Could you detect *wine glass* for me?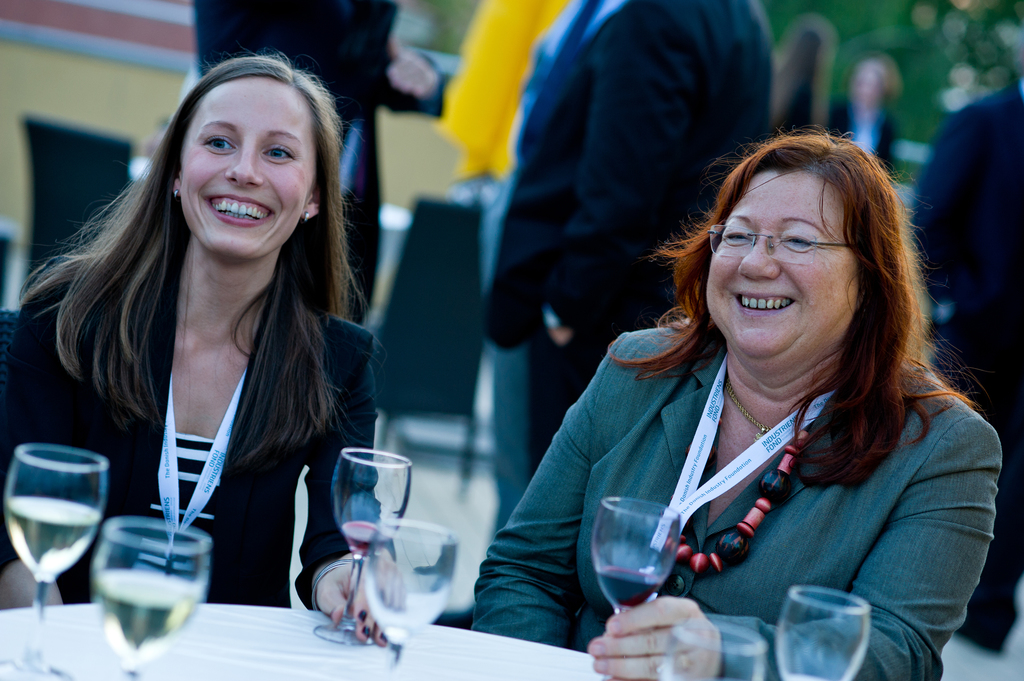
Detection result: BBox(0, 442, 109, 680).
